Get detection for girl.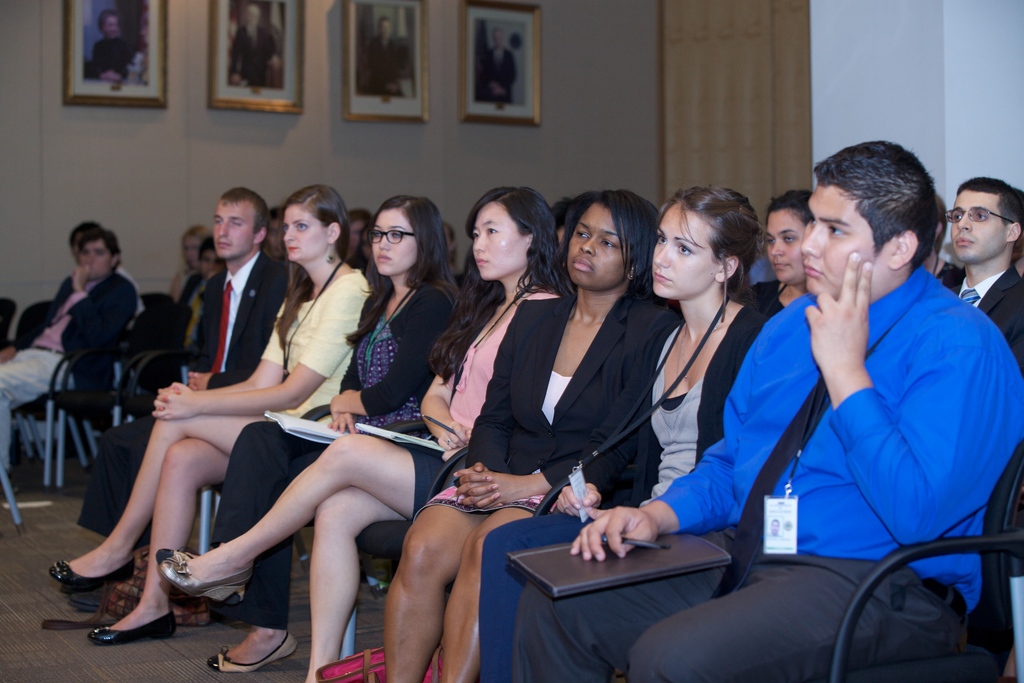
Detection: l=209, t=194, r=461, b=673.
